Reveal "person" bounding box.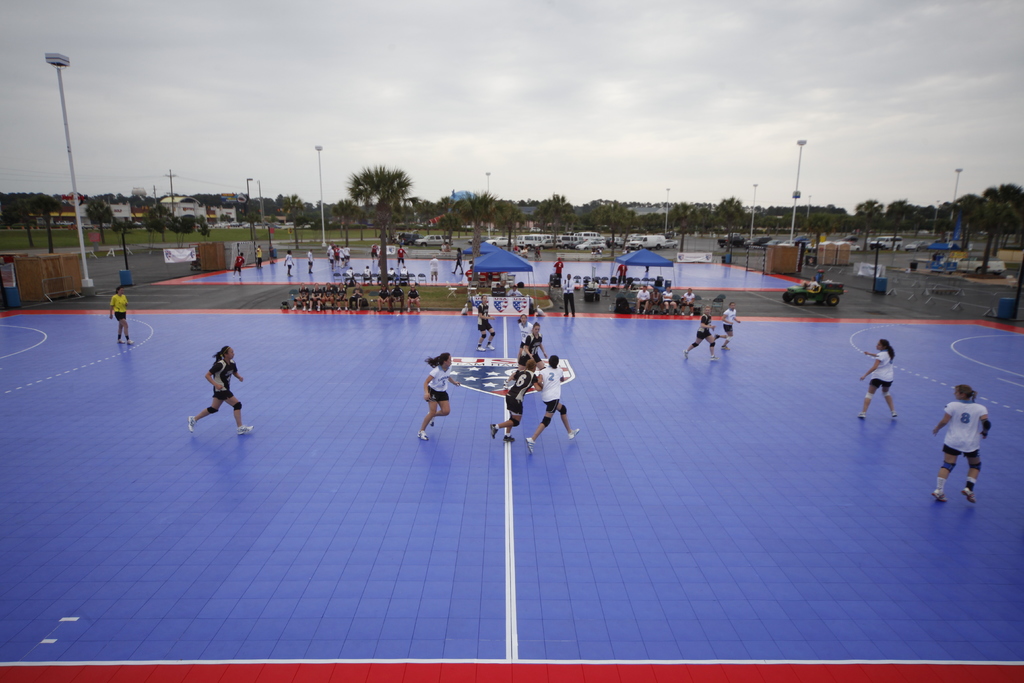
Revealed: (552,254,561,278).
